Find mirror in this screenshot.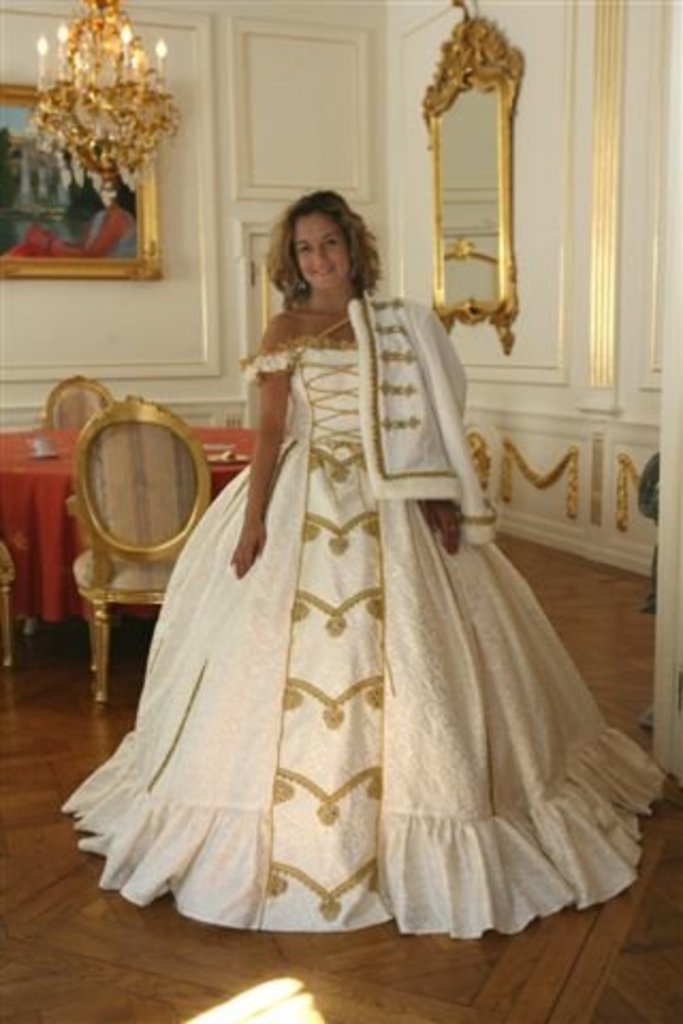
The bounding box for mirror is bbox=[442, 83, 497, 301].
